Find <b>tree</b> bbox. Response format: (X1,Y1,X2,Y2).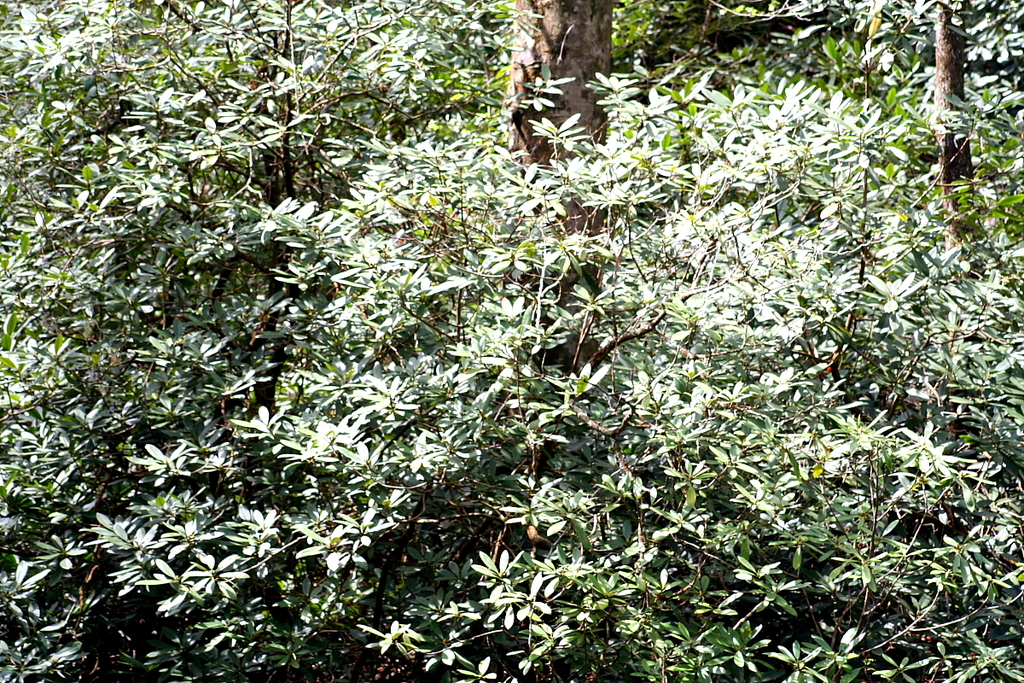
(0,9,1003,636).
